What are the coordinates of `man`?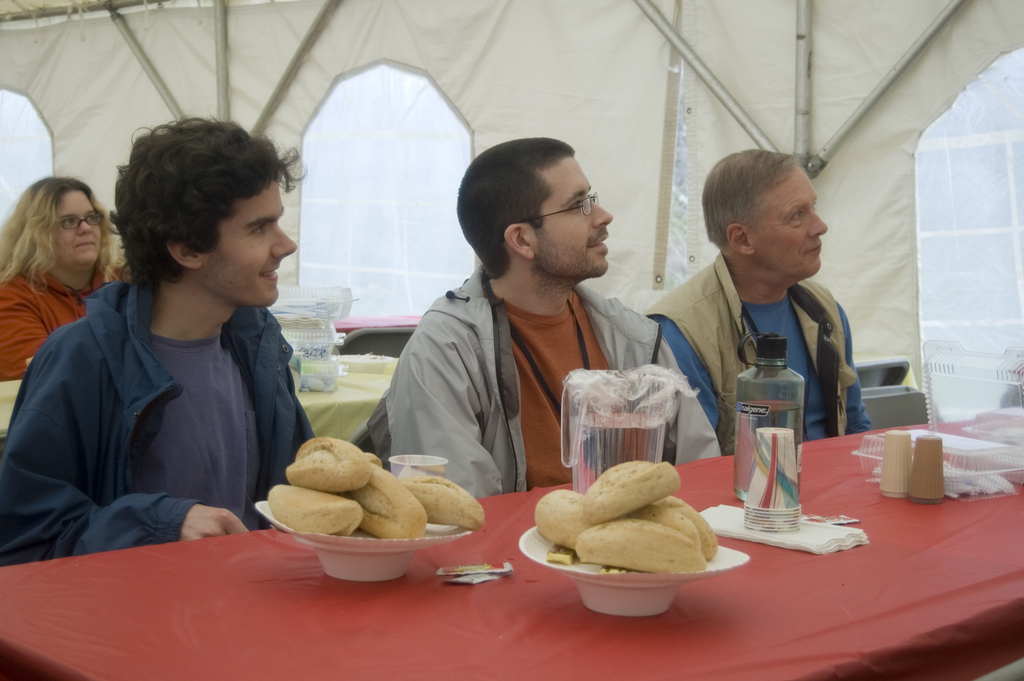
pyautogui.locateOnScreen(0, 114, 315, 564).
